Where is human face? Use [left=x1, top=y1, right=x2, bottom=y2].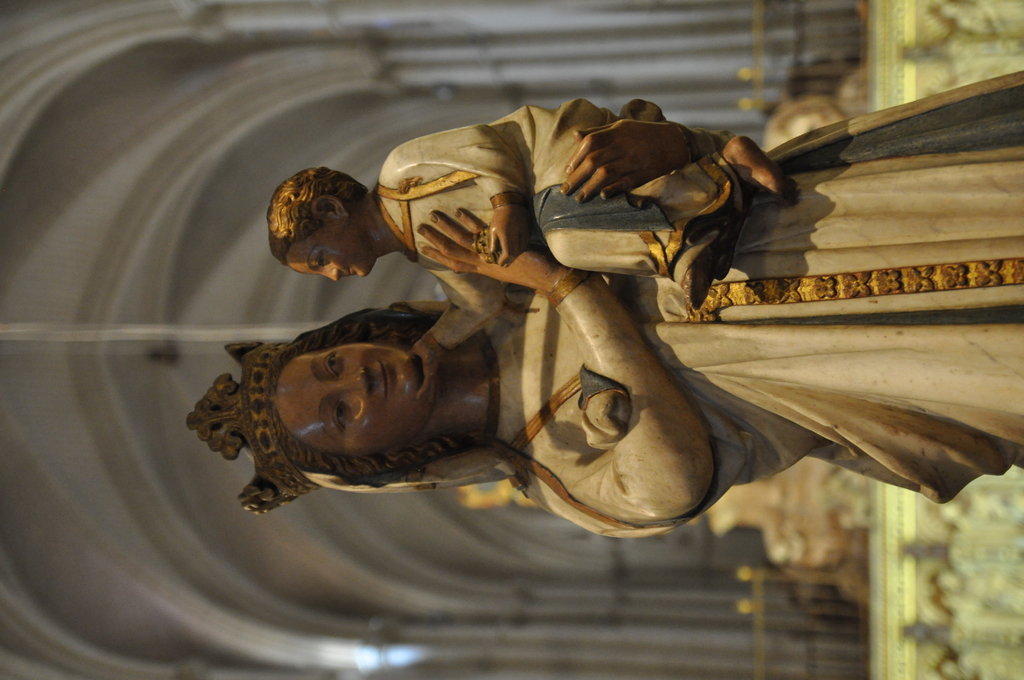
[left=275, top=345, right=420, bottom=458].
